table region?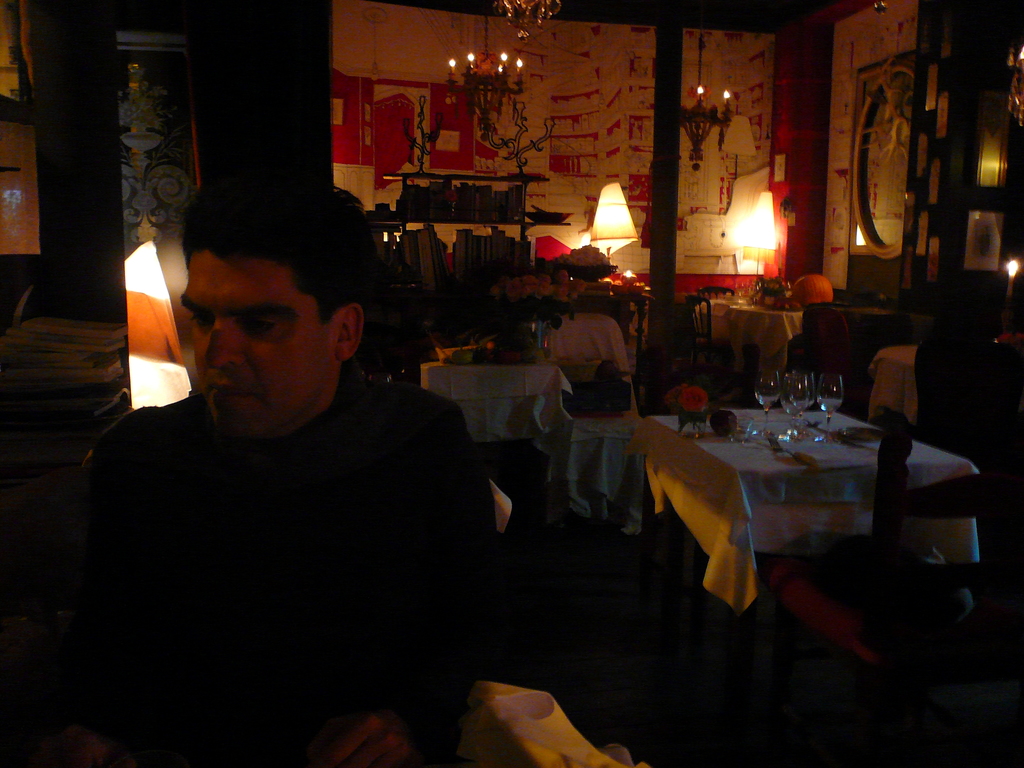
region(422, 358, 573, 514)
